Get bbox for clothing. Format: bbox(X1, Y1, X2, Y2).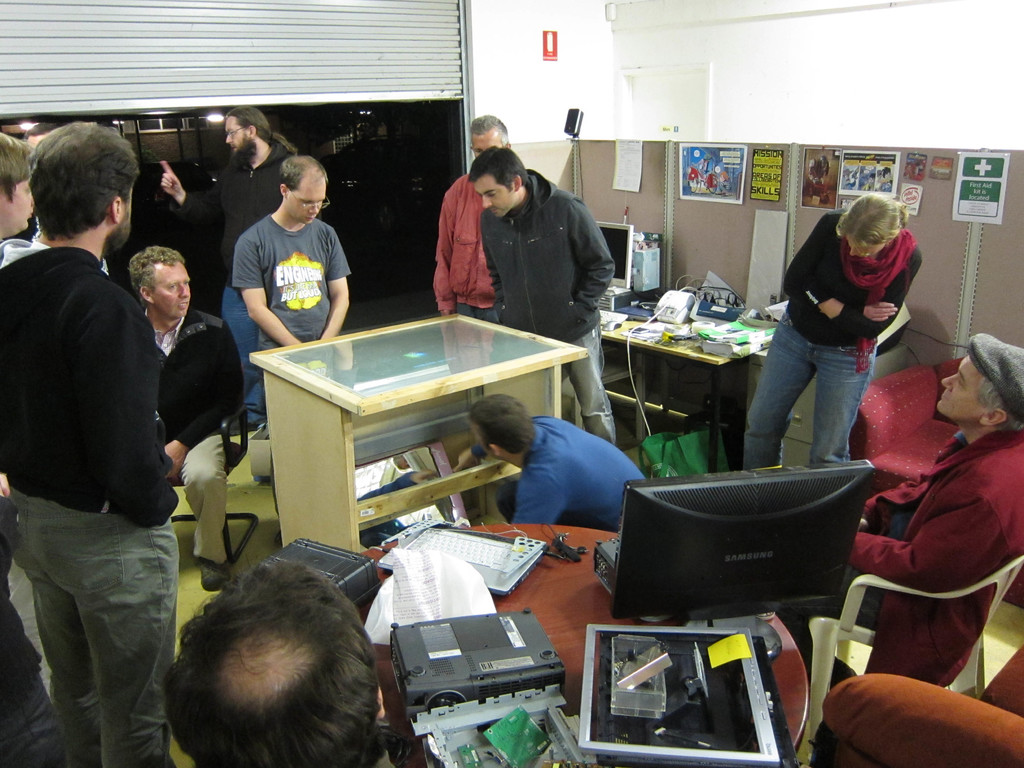
bbox(740, 303, 878, 468).
